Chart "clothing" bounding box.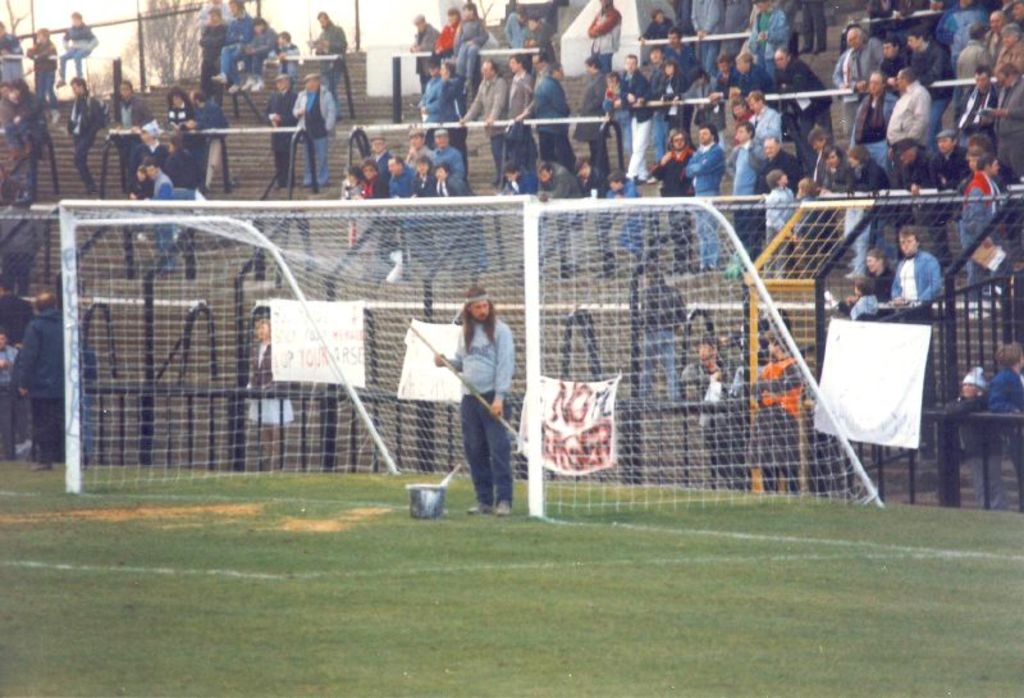
Charted: bbox=[293, 95, 339, 193].
